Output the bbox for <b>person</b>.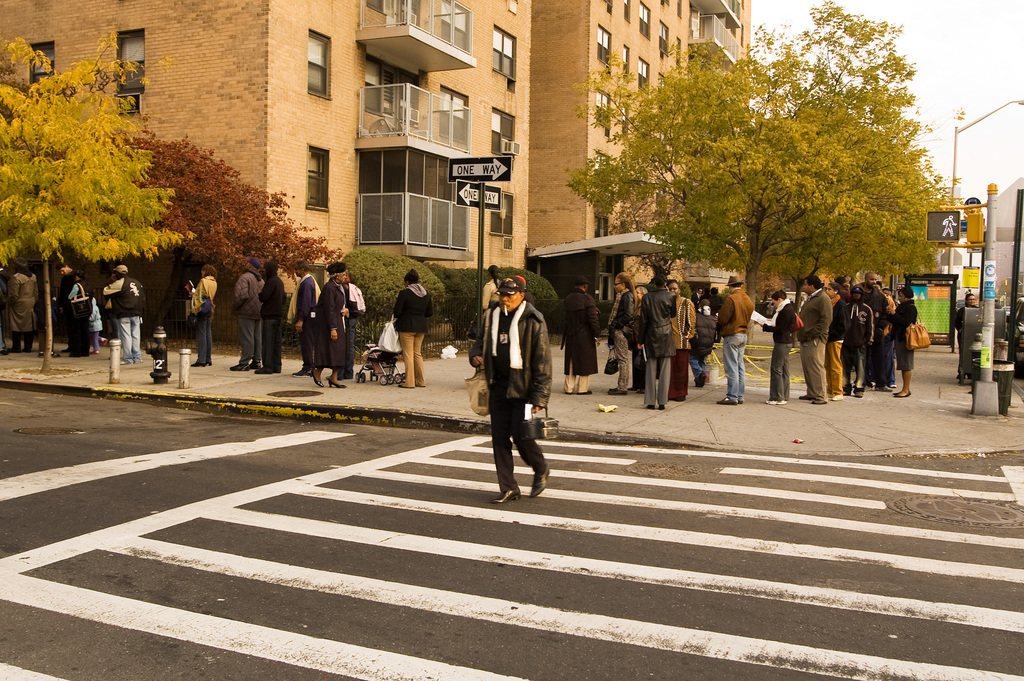
region(376, 268, 426, 399).
